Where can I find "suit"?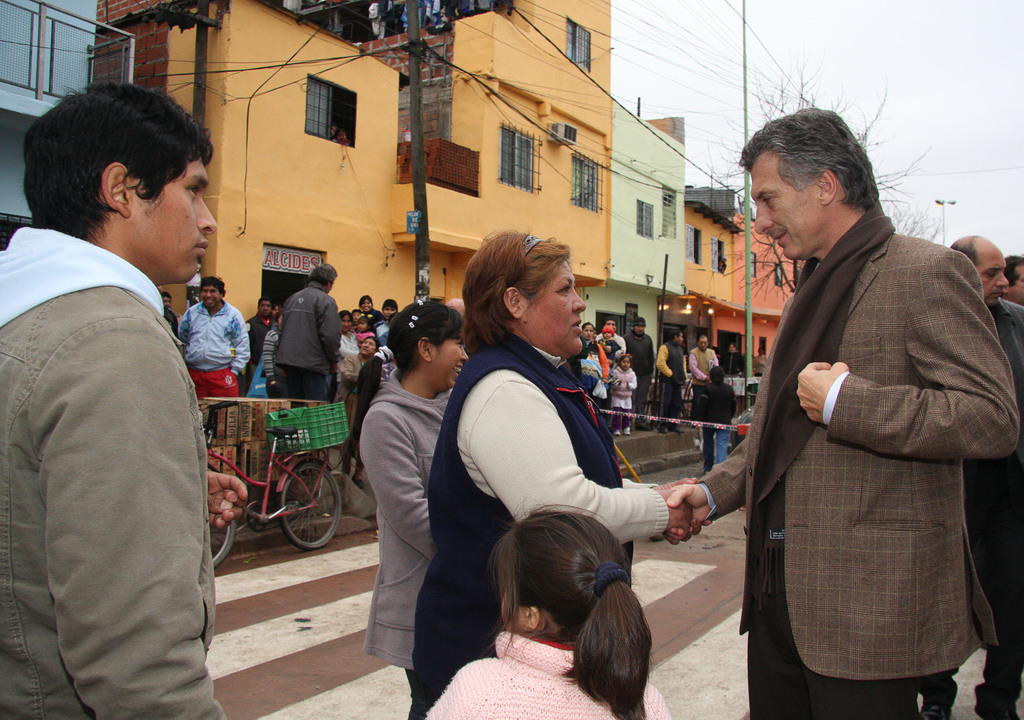
You can find it at box(694, 158, 1002, 703).
